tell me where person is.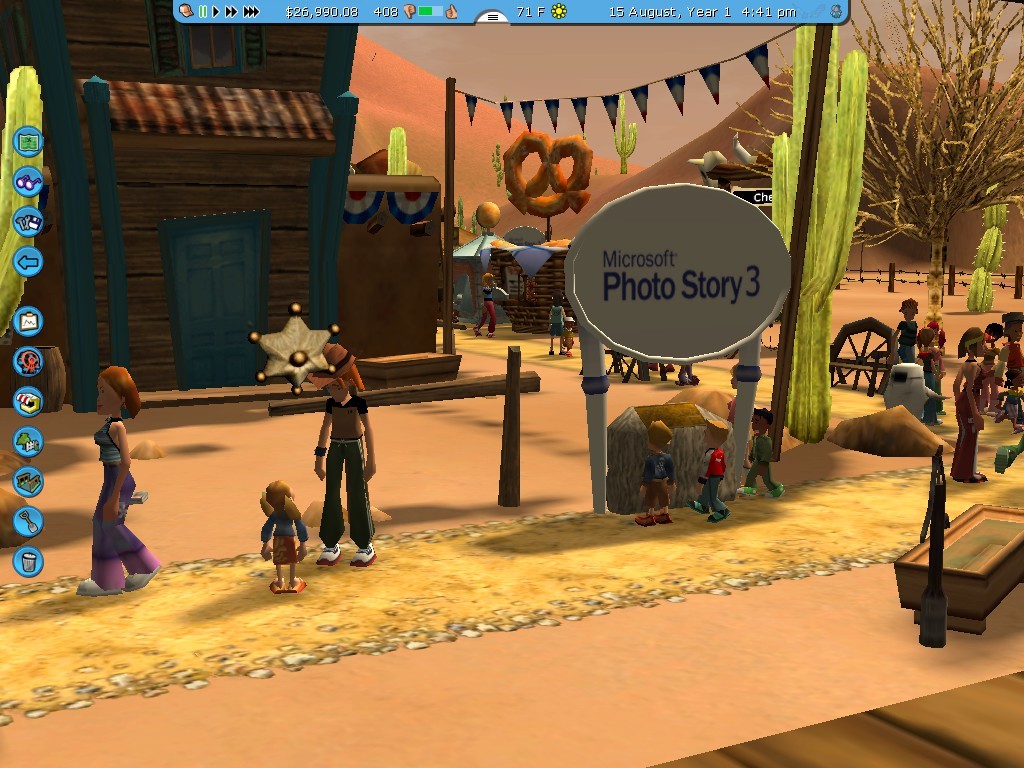
person is at x1=994, y1=363, x2=1023, y2=432.
